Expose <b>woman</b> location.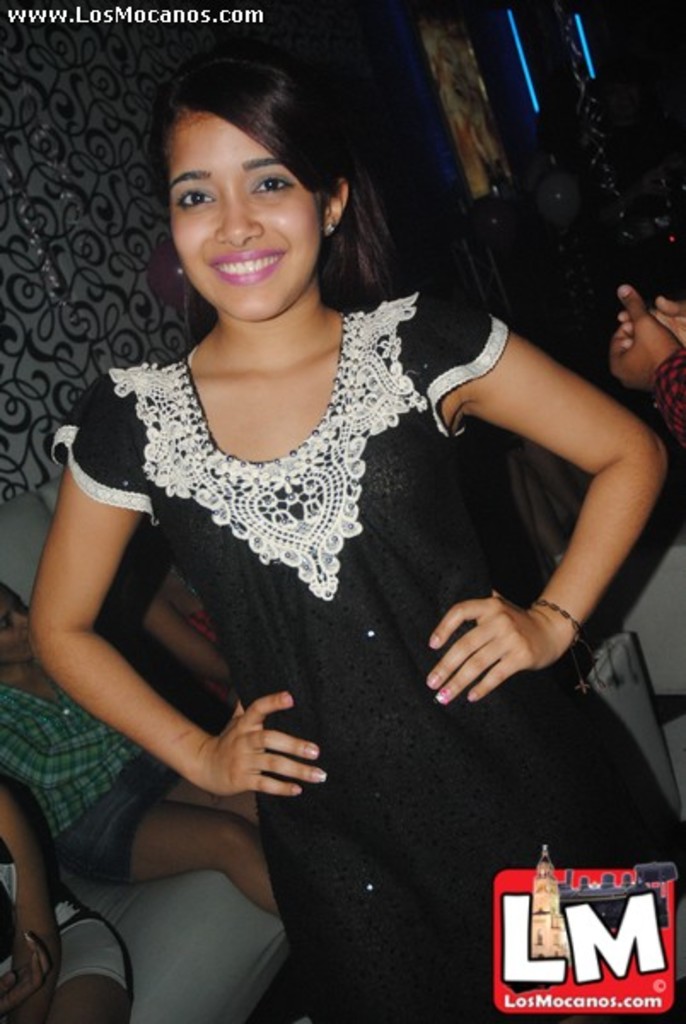
Exposed at [x1=137, y1=46, x2=572, y2=968].
